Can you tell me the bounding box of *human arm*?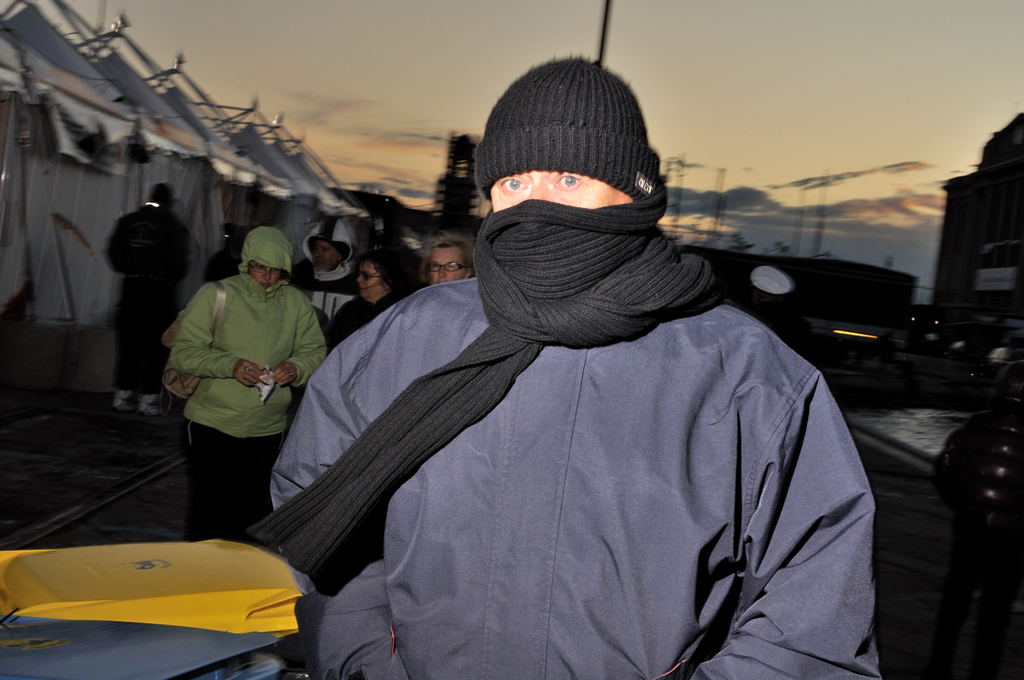
[325,300,348,342].
